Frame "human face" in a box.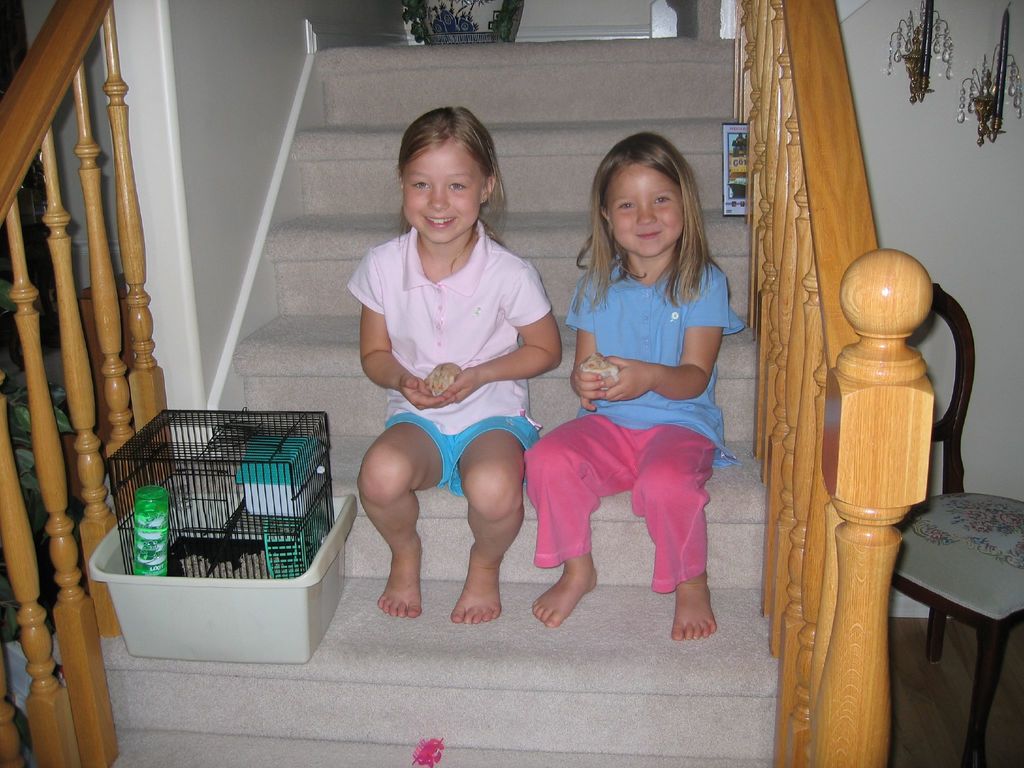
BBox(607, 161, 687, 257).
